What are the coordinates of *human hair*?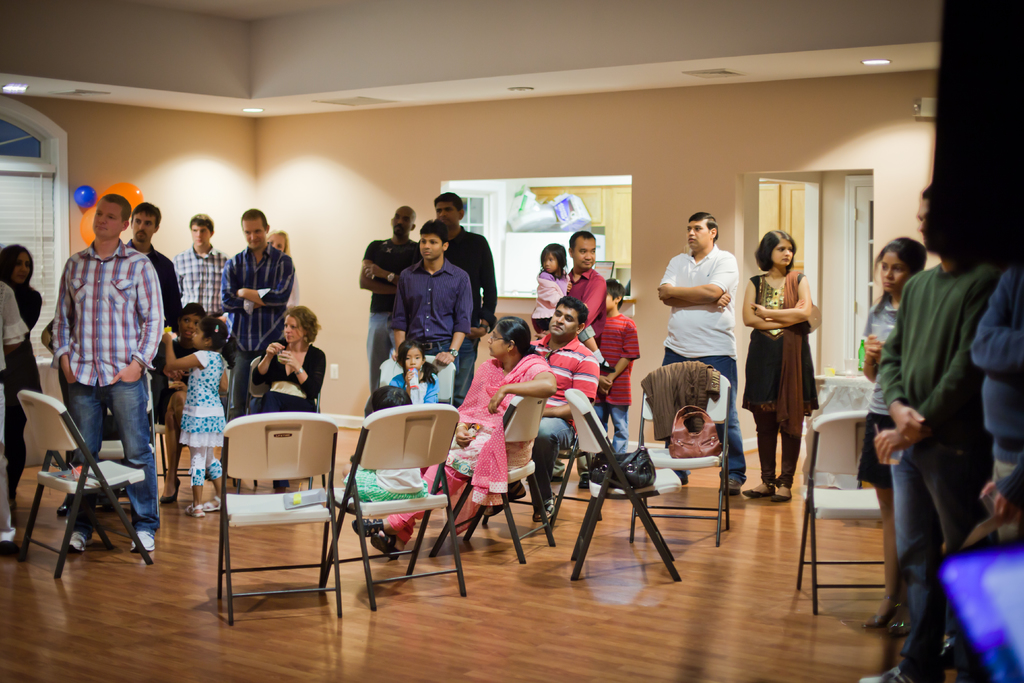
region(0, 240, 34, 282).
